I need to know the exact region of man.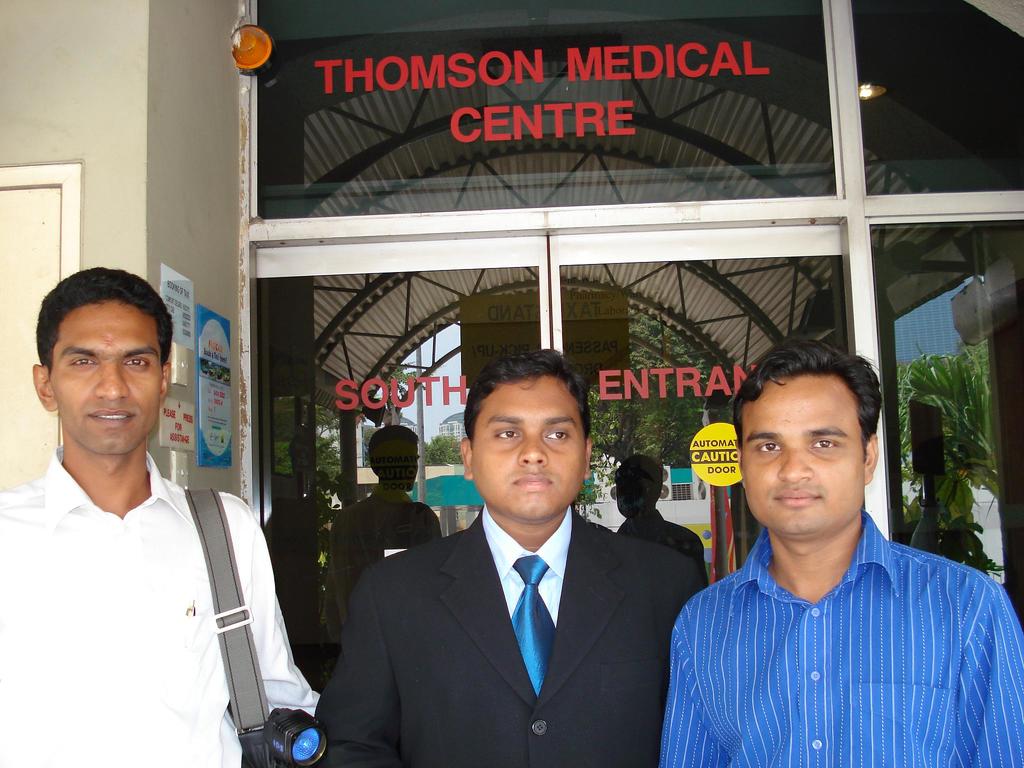
Region: [left=655, top=331, right=1023, bottom=765].
